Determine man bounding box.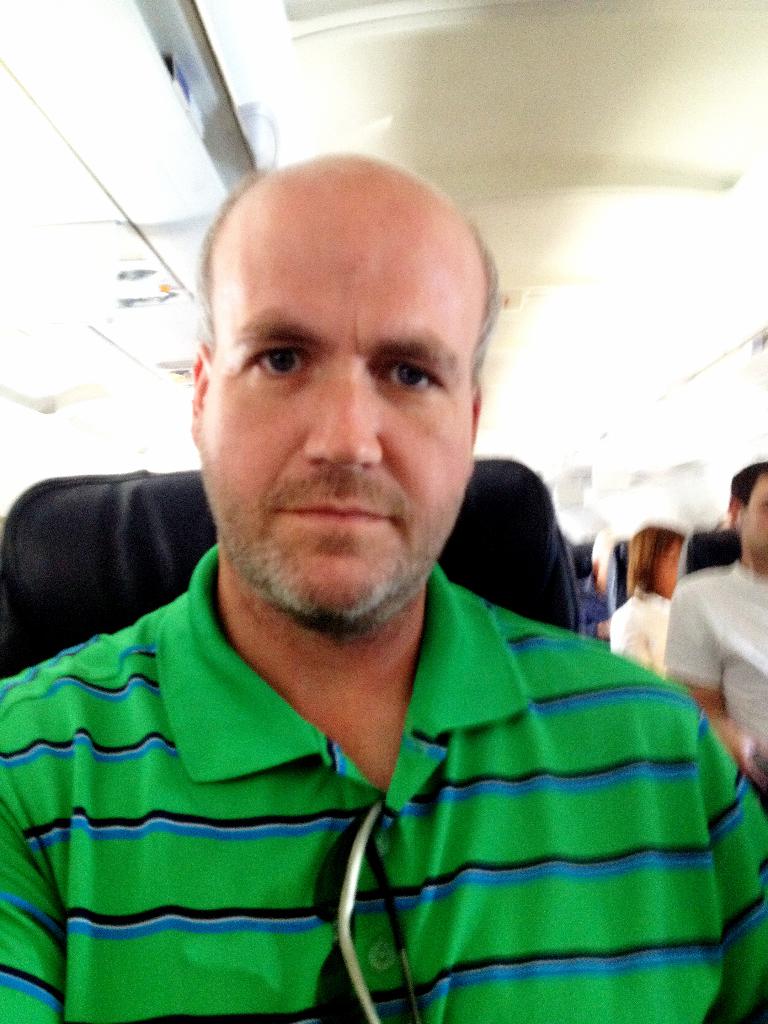
Determined: box(573, 529, 632, 644).
